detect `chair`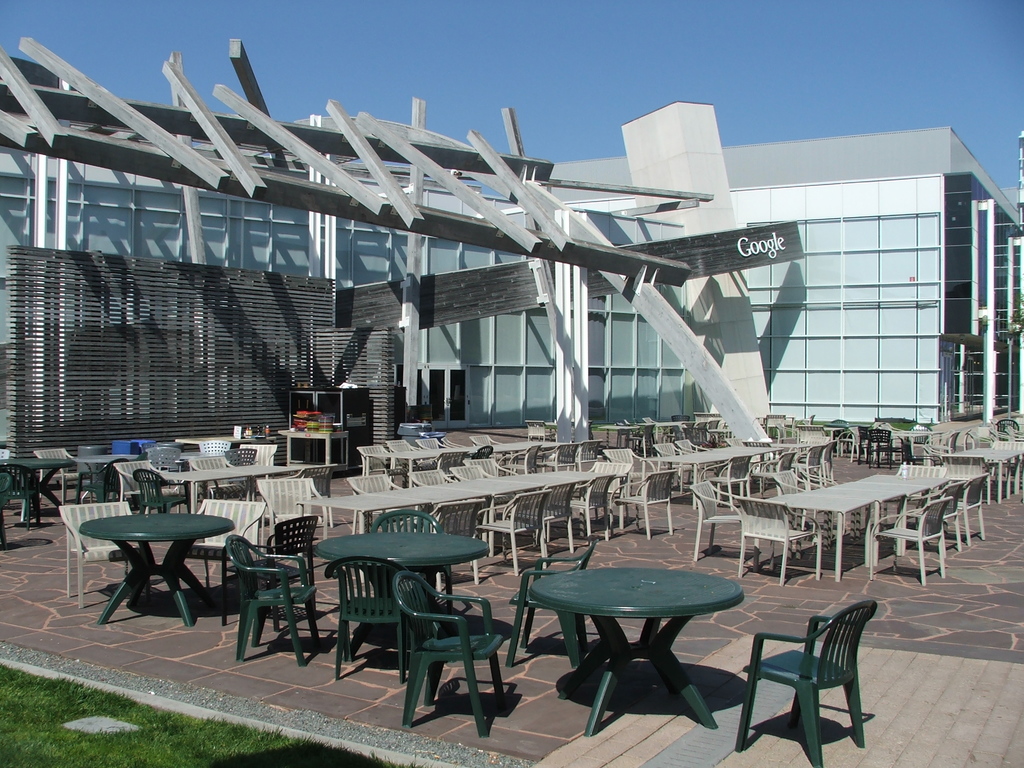
[795, 438, 829, 498]
